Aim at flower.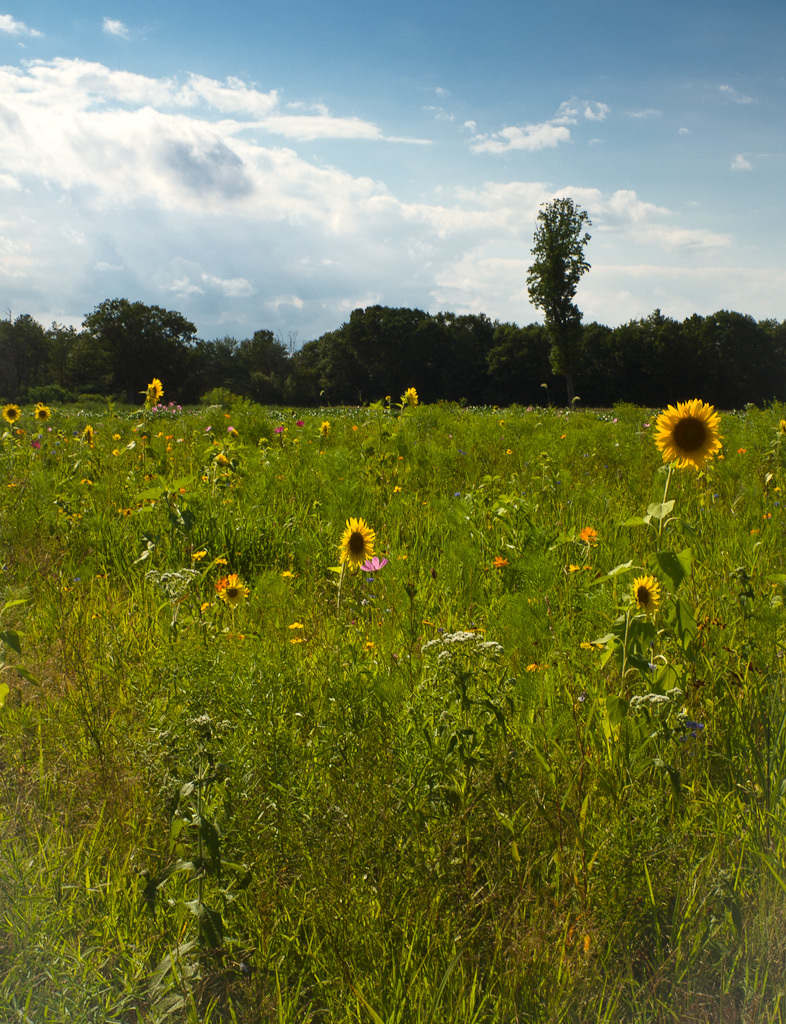
Aimed at (left=563, top=558, right=582, bottom=577).
